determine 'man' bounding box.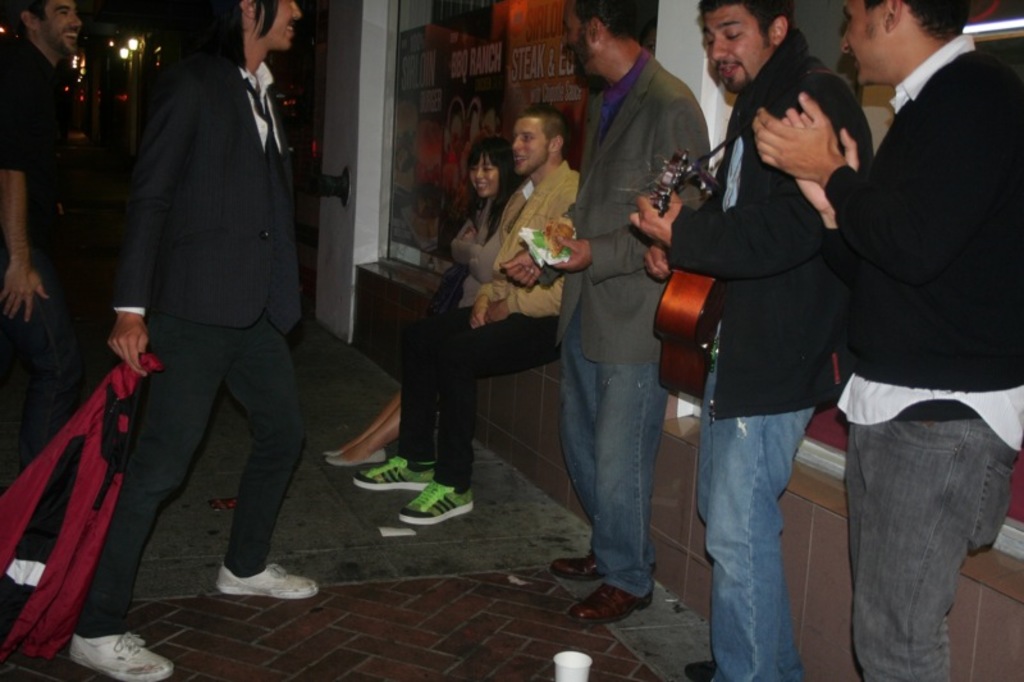
Determined: bbox(499, 0, 710, 619).
